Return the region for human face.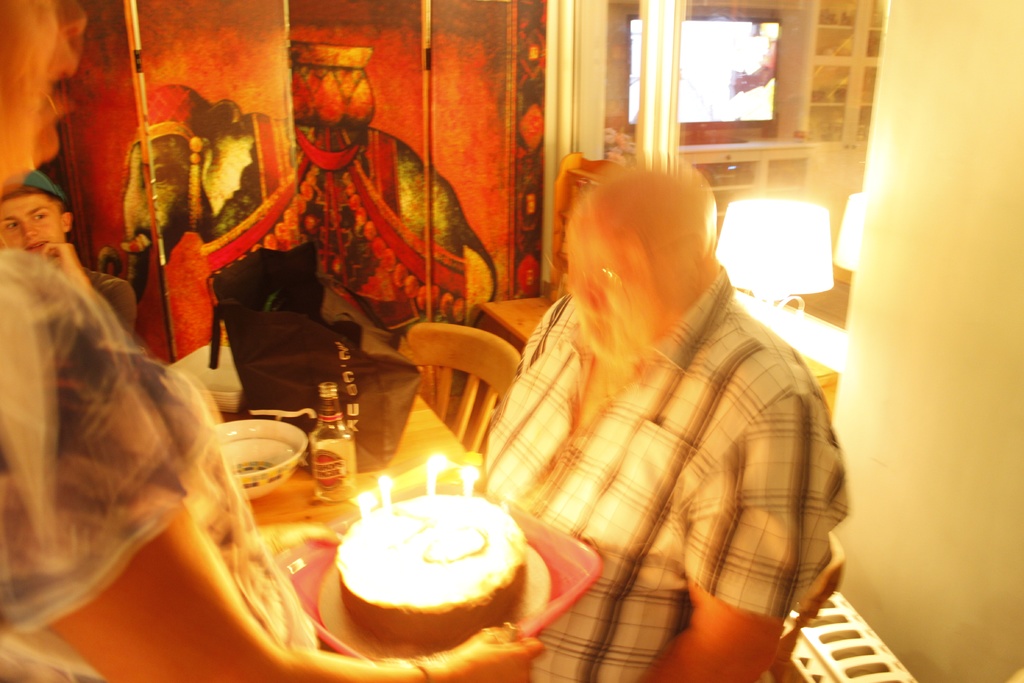
detection(0, 192, 61, 253).
